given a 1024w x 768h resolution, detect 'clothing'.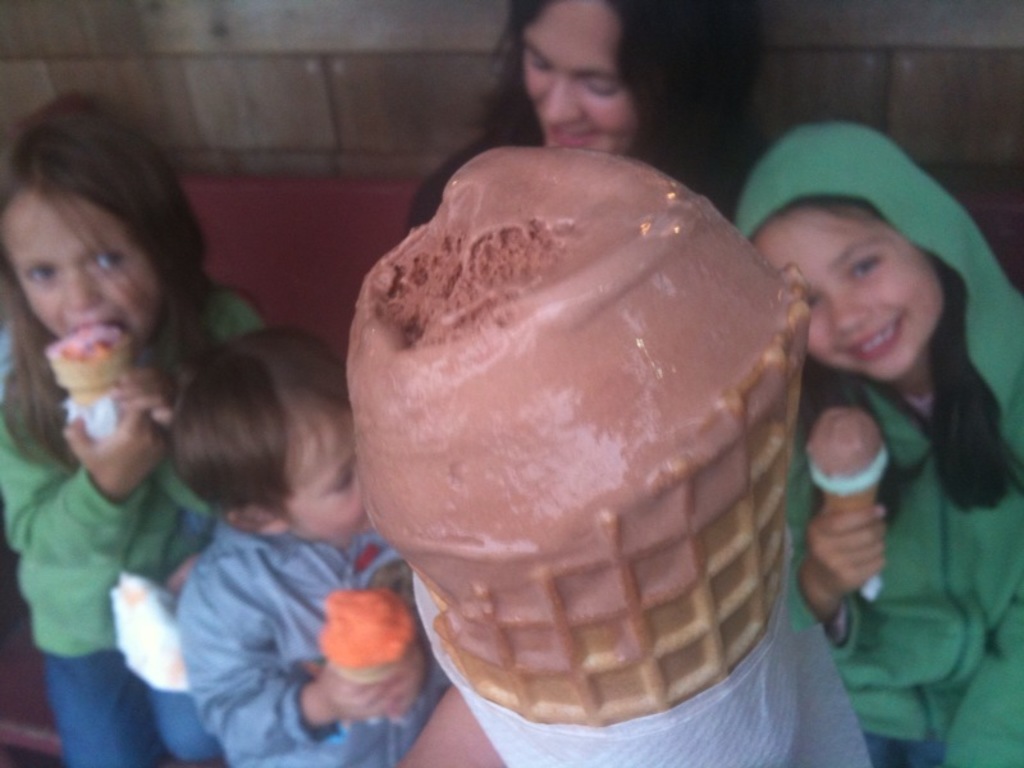
Rect(179, 520, 449, 767).
